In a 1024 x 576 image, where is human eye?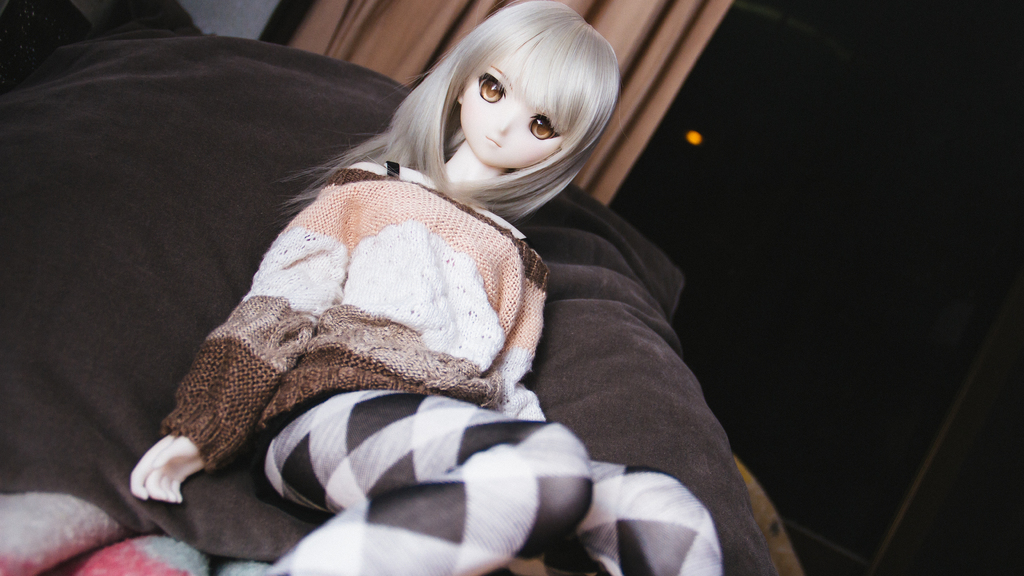
<box>528,109,559,141</box>.
